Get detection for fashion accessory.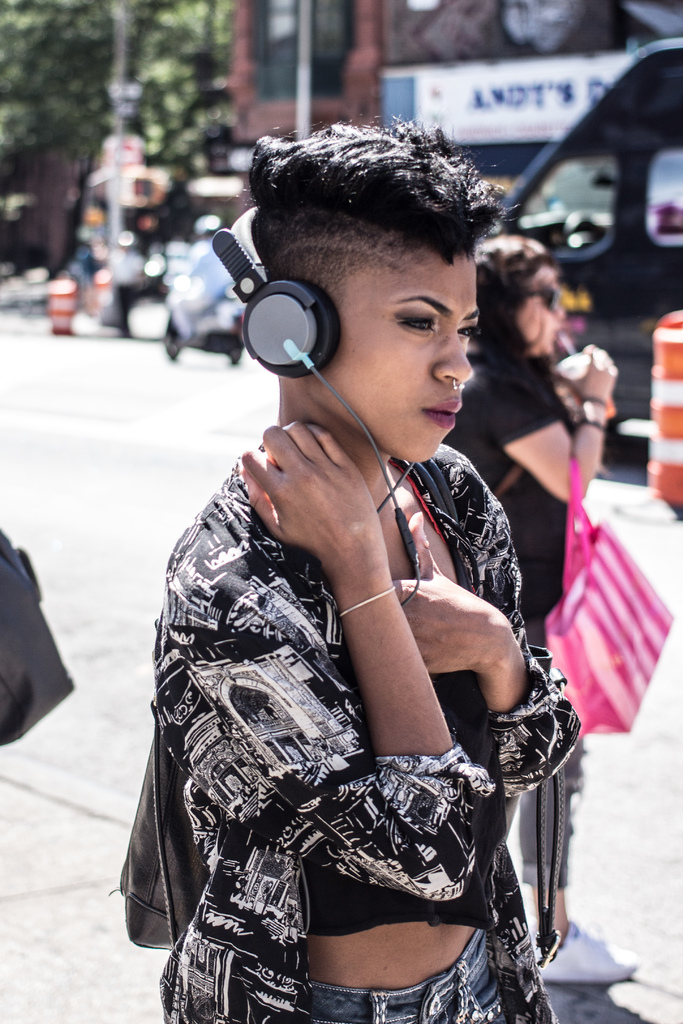
Detection: left=577, top=398, right=610, bottom=431.
